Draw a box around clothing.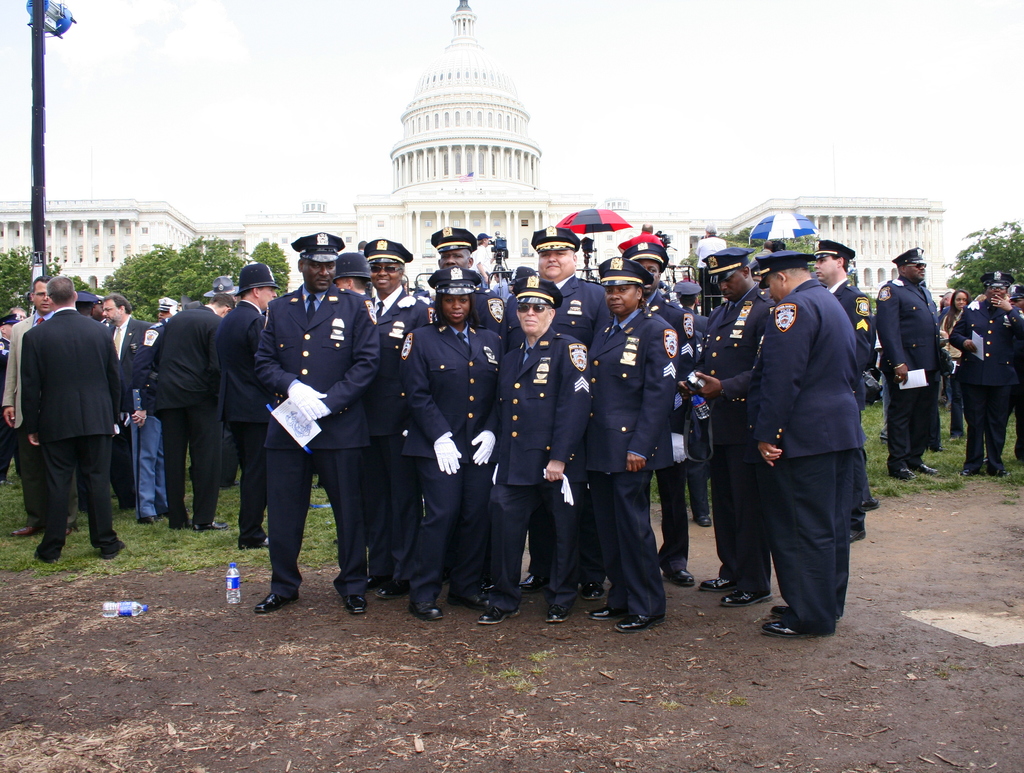
(left=367, top=287, right=429, bottom=568).
